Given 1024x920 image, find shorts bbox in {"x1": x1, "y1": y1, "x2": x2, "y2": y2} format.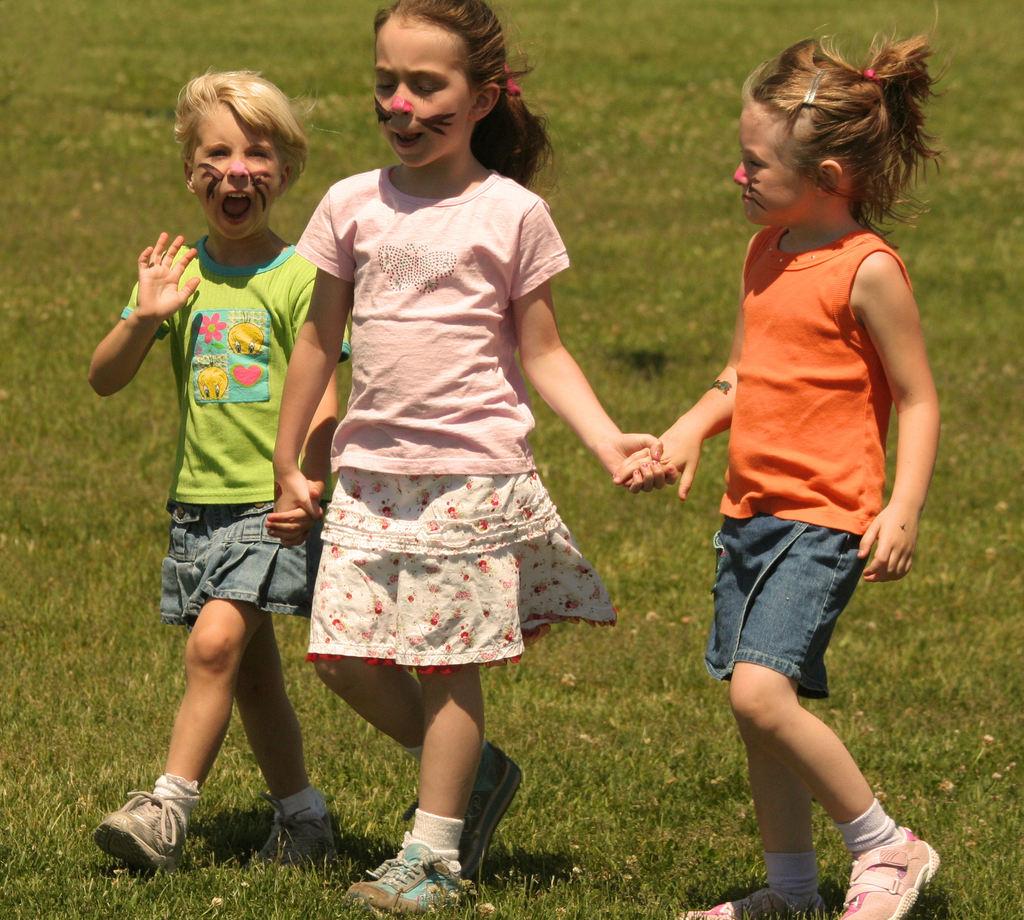
{"x1": 300, "y1": 471, "x2": 615, "y2": 672}.
